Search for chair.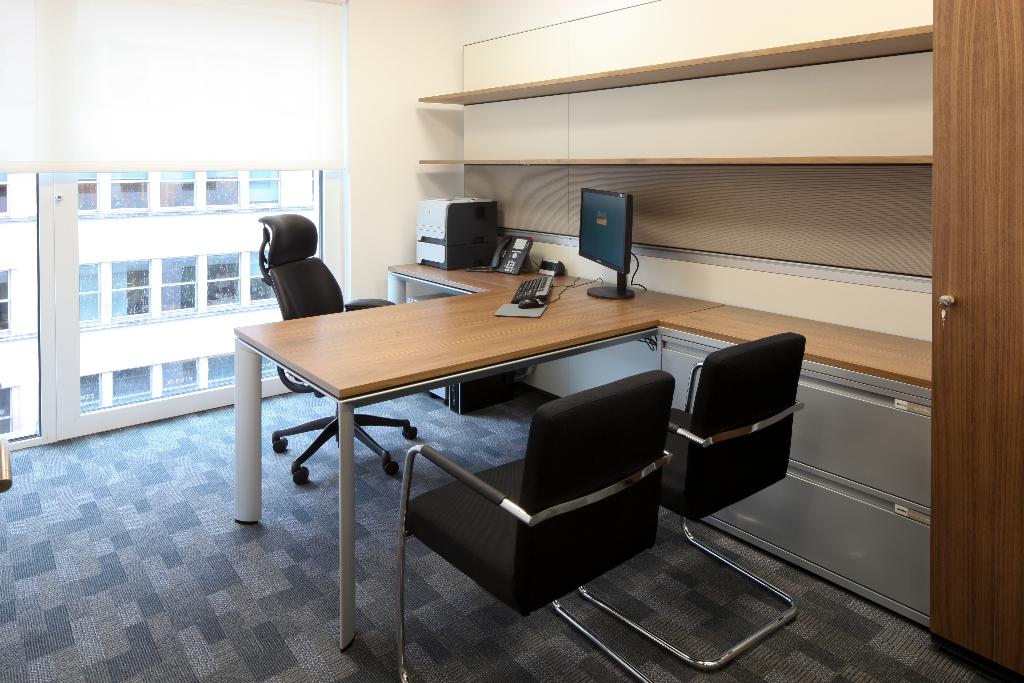
Found at {"left": 579, "top": 332, "right": 808, "bottom": 675}.
